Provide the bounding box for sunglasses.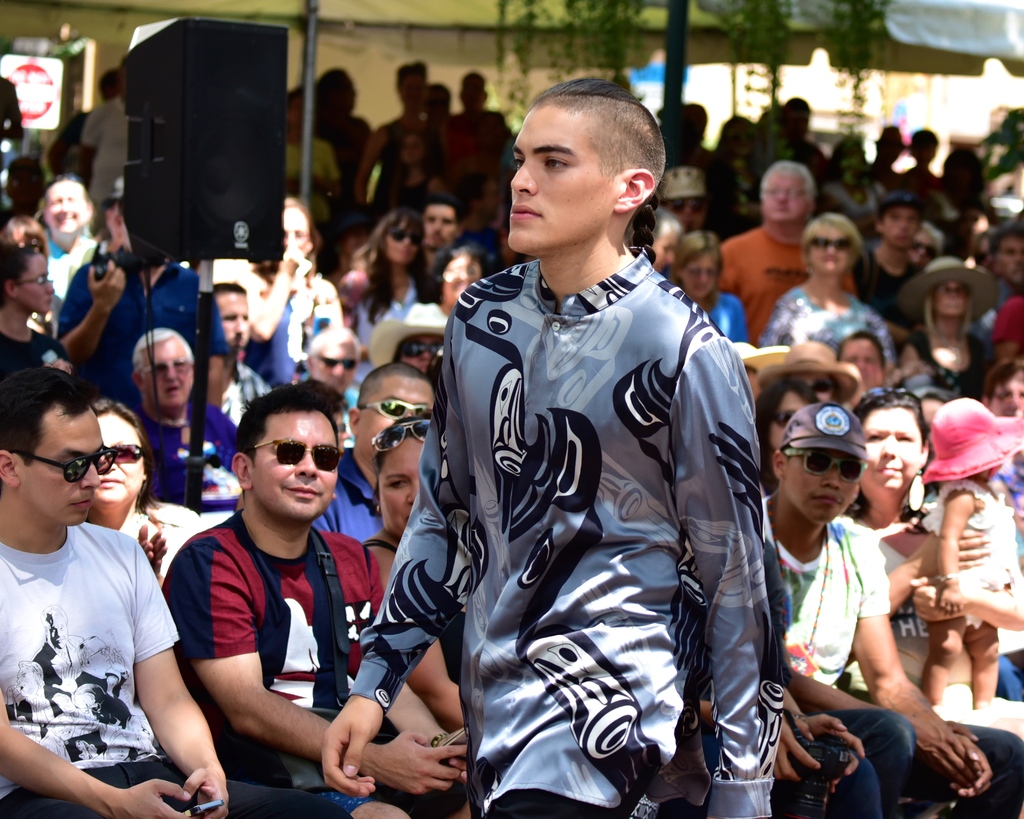
11/444/118/483.
